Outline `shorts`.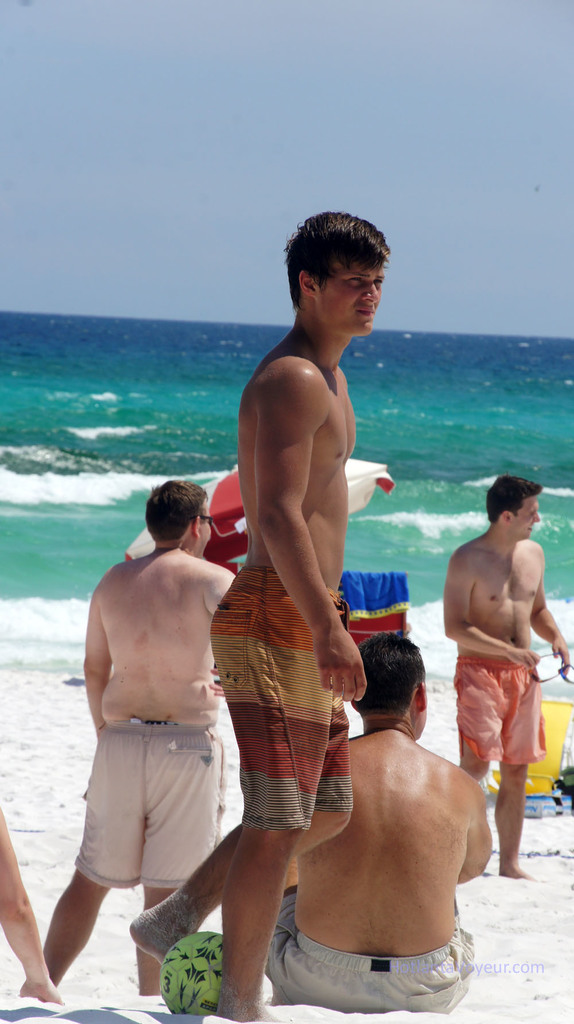
Outline: (left=458, top=657, right=548, bottom=764).
